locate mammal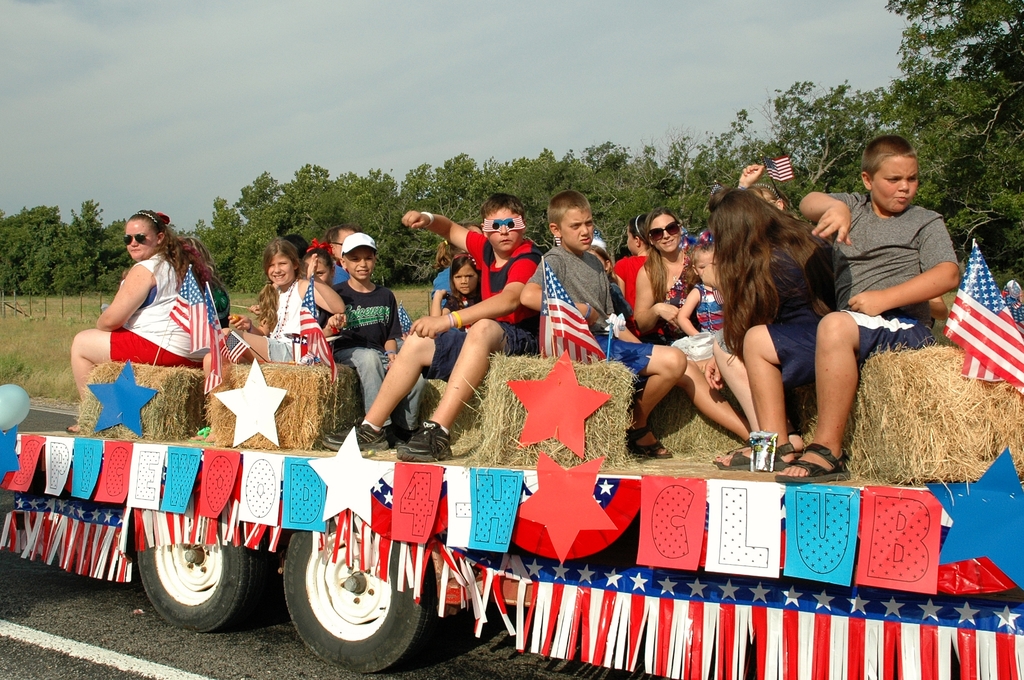
284/232/307/254
